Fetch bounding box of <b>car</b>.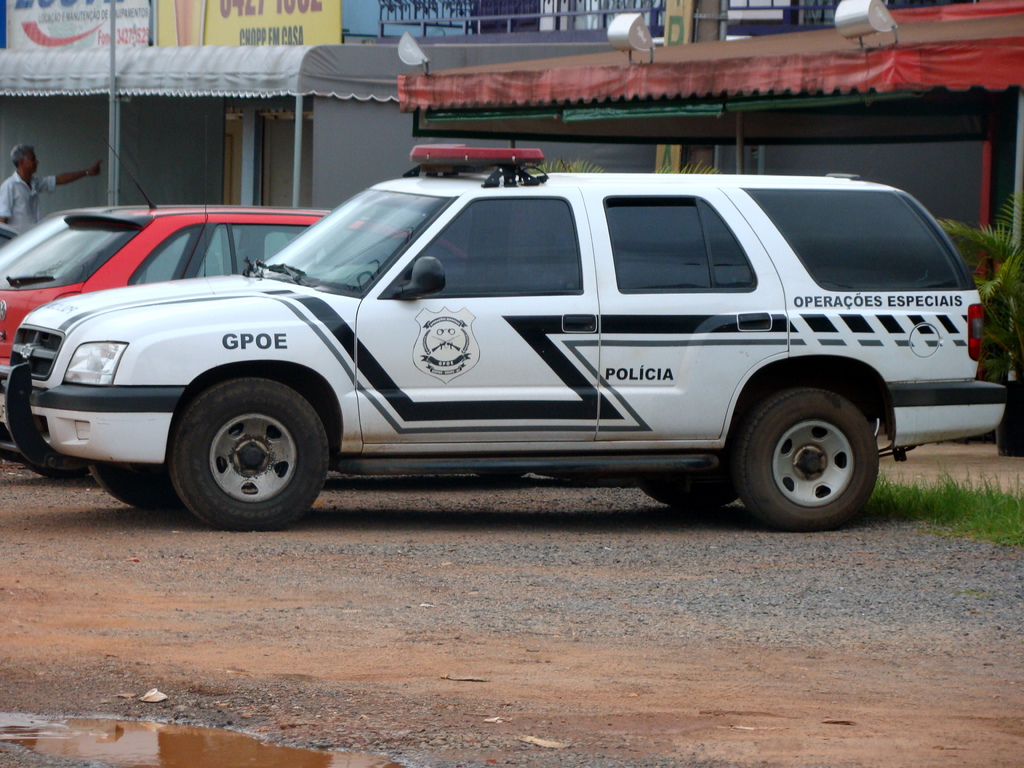
Bbox: {"left": 0, "top": 209, "right": 332, "bottom": 269}.
